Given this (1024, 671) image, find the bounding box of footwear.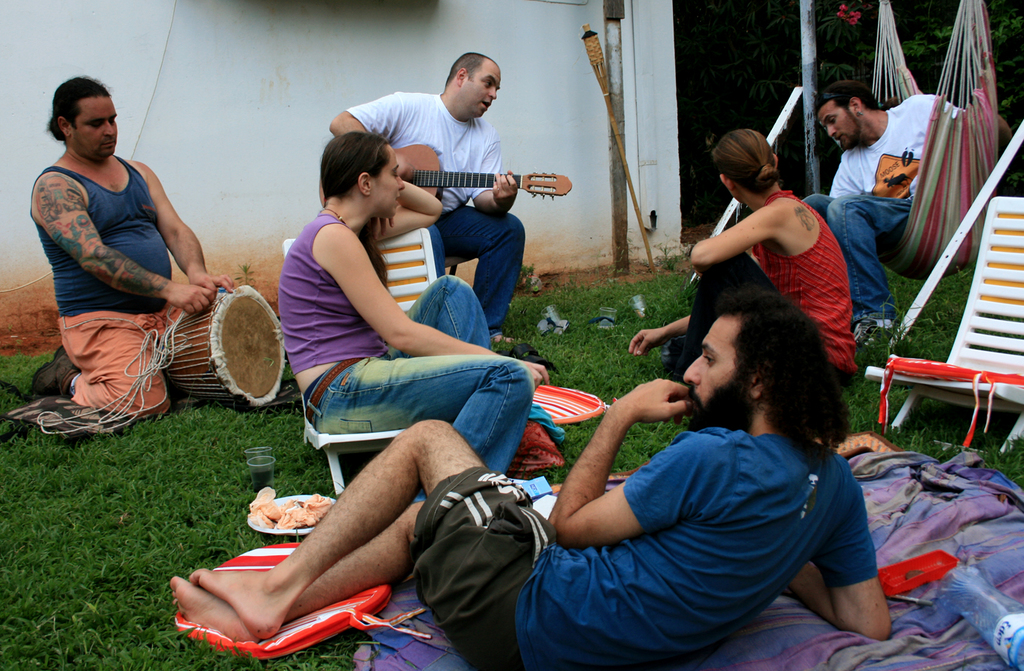
(x1=22, y1=343, x2=85, y2=393).
